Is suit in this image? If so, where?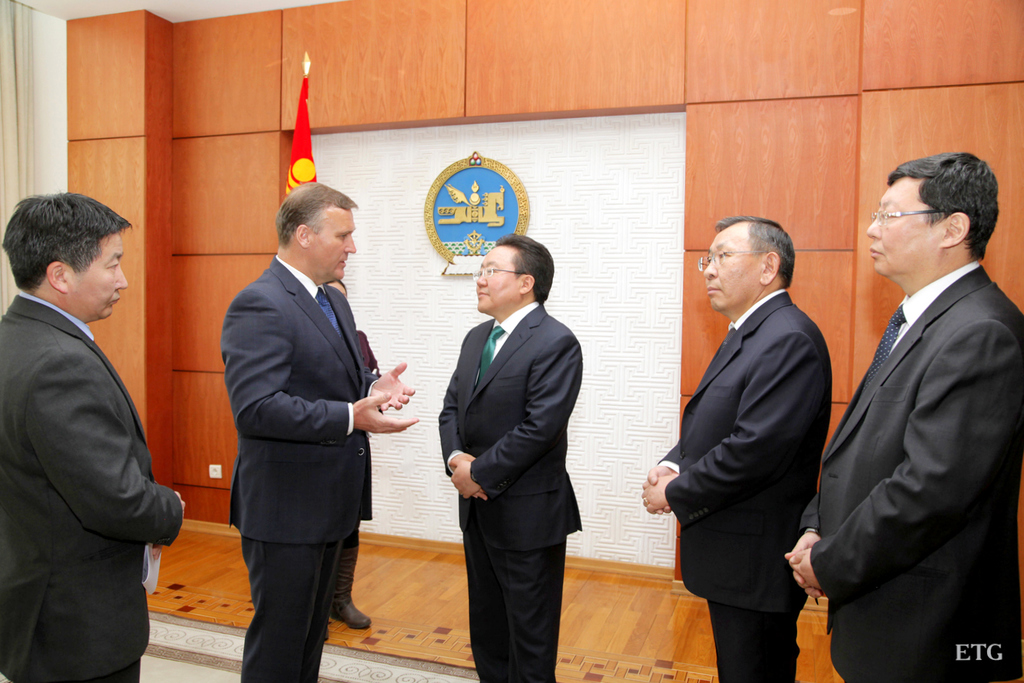
Yes, at locate(0, 291, 186, 682).
